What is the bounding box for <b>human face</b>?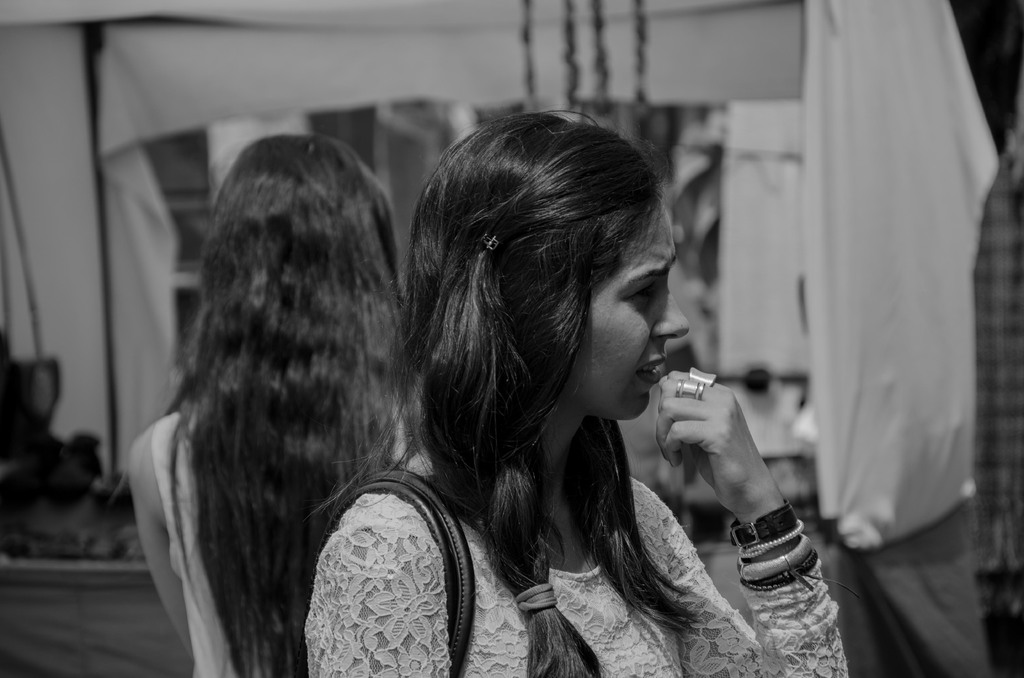
x1=570 y1=208 x2=684 y2=437.
